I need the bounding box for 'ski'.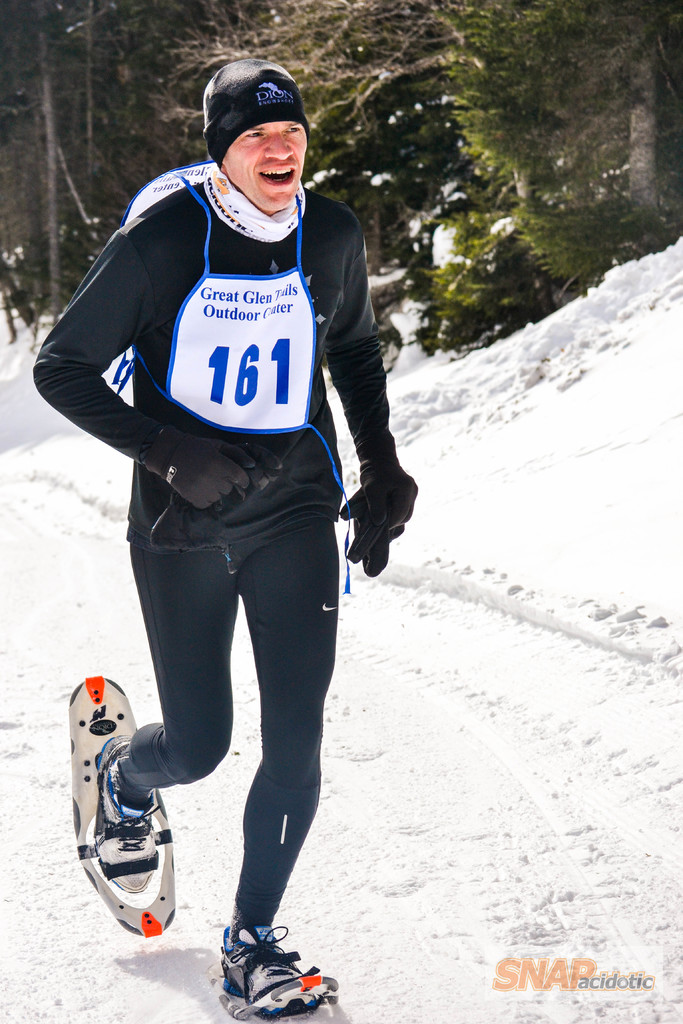
Here it is: left=69, top=667, right=182, bottom=946.
